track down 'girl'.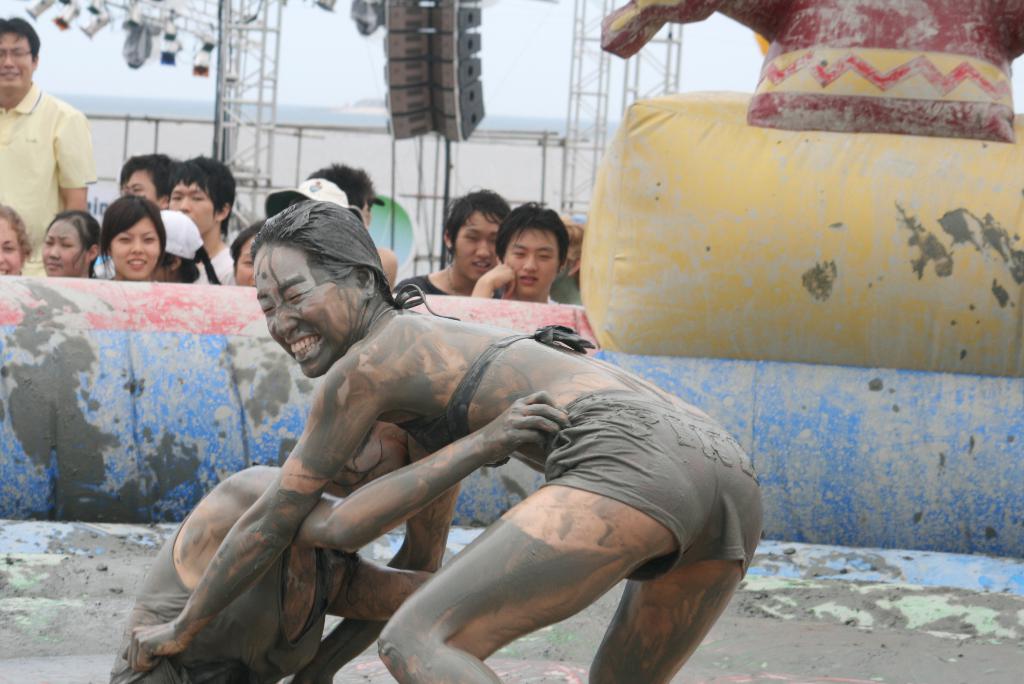
Tracked to 108:413:571:683.
